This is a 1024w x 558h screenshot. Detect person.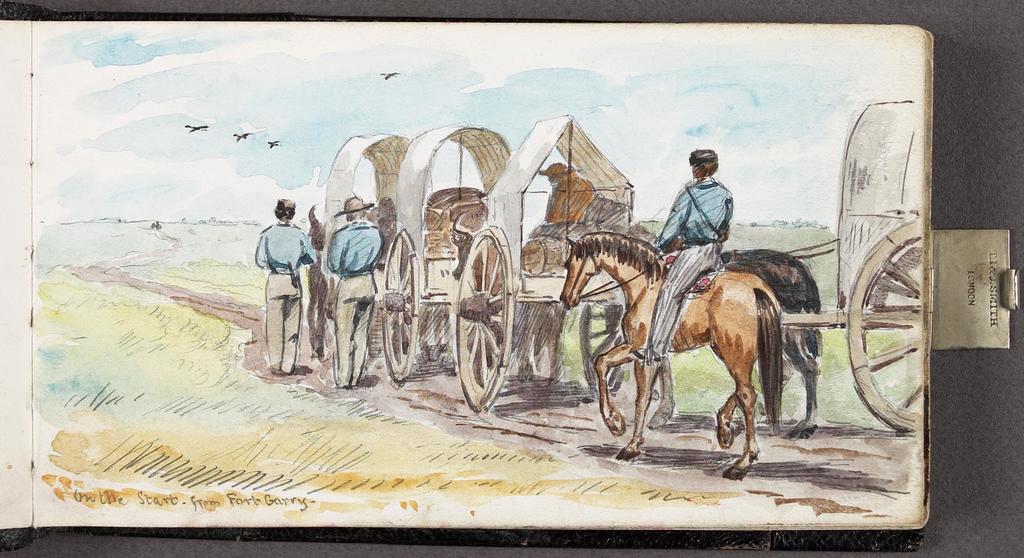
Rect(628, 146, 737, 367).
